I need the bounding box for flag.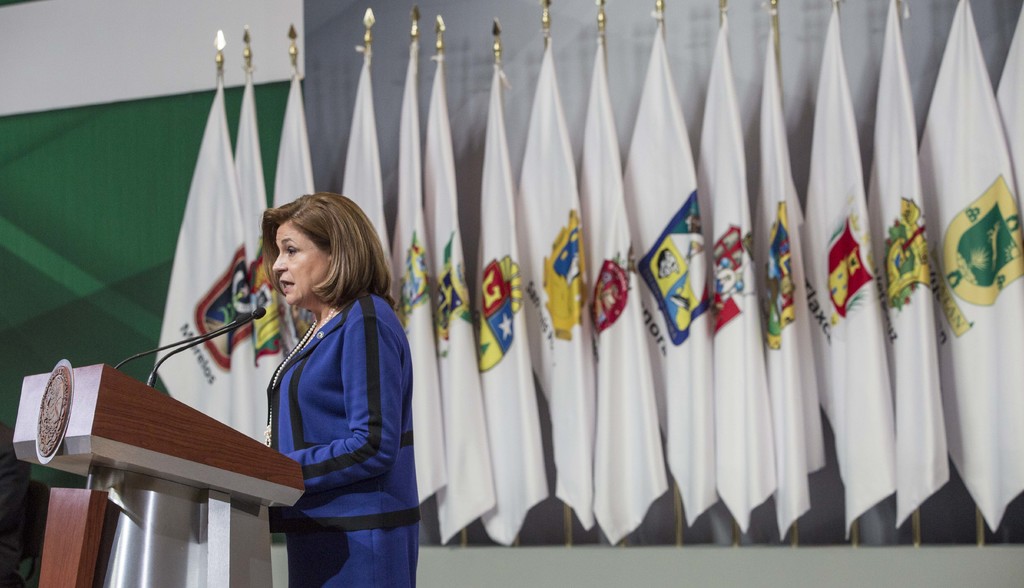
Here it is: [614, 28, 719, 534].
